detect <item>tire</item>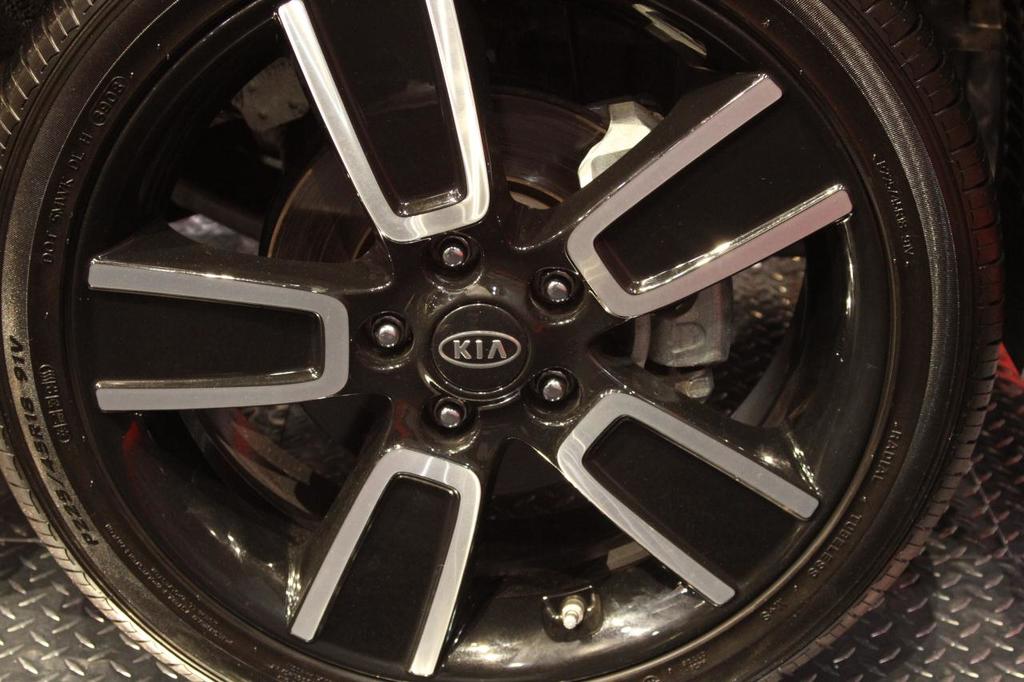
0 0 1023 660
